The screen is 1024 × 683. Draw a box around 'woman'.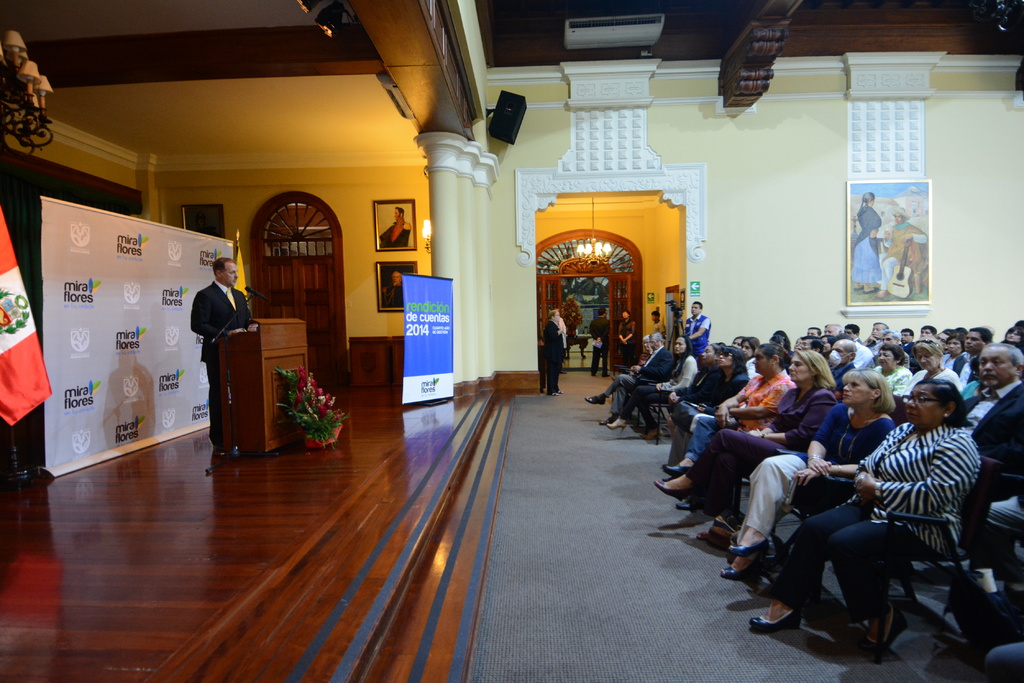
605,335,701,436.
